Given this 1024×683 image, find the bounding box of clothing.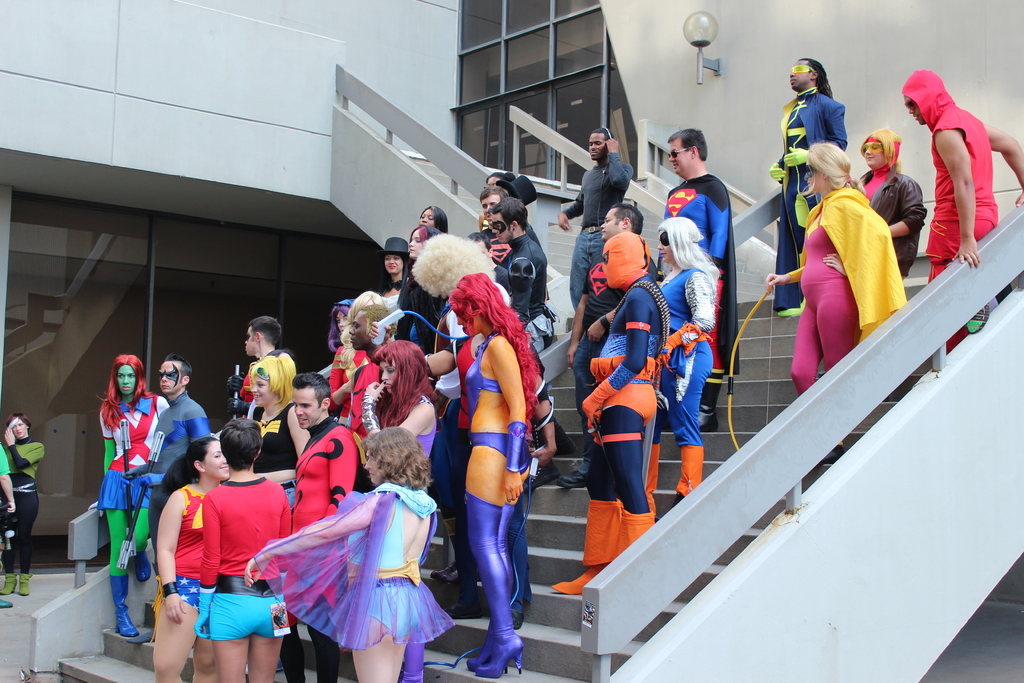
detection(771, 88, 849, 309).
